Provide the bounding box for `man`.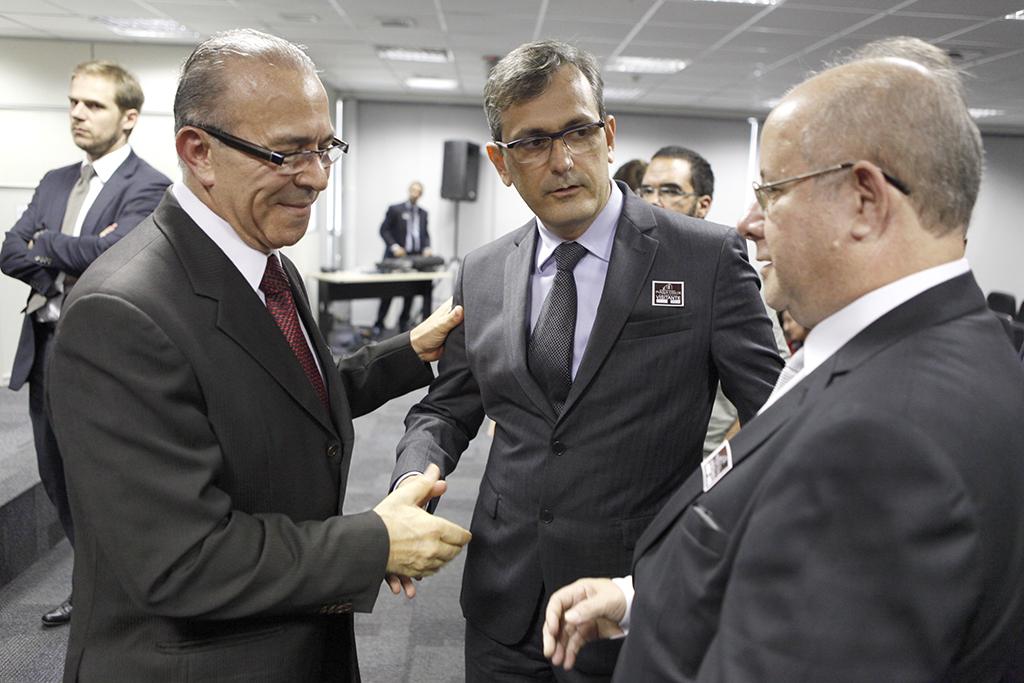
region(376, 179, 430, 332).
